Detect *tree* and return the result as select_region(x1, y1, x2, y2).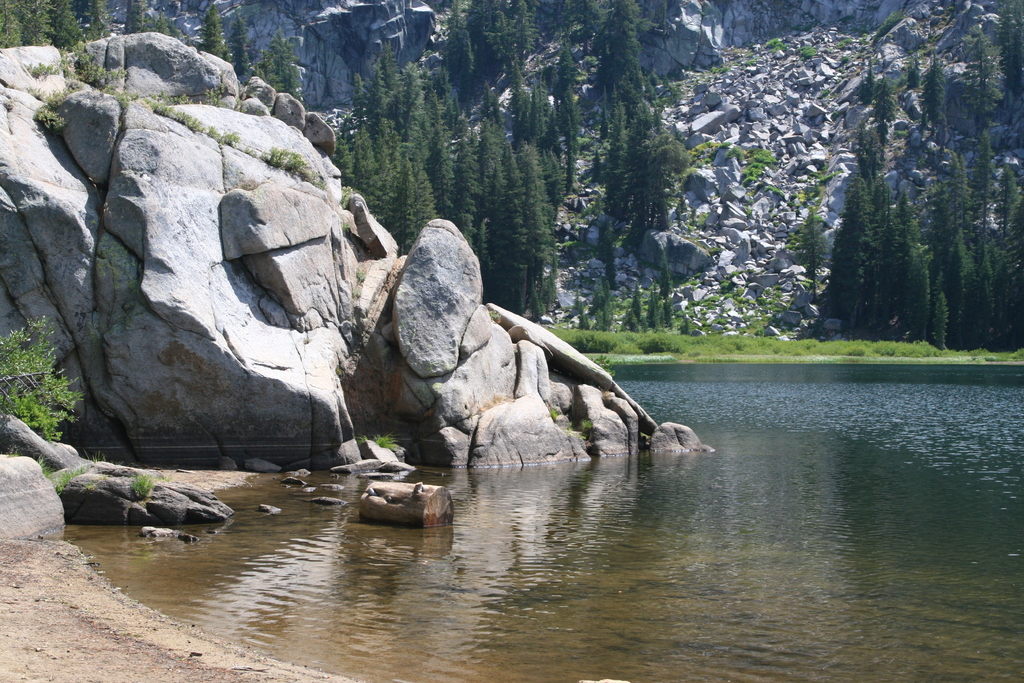
select_region(596, 79, 686, 228).
